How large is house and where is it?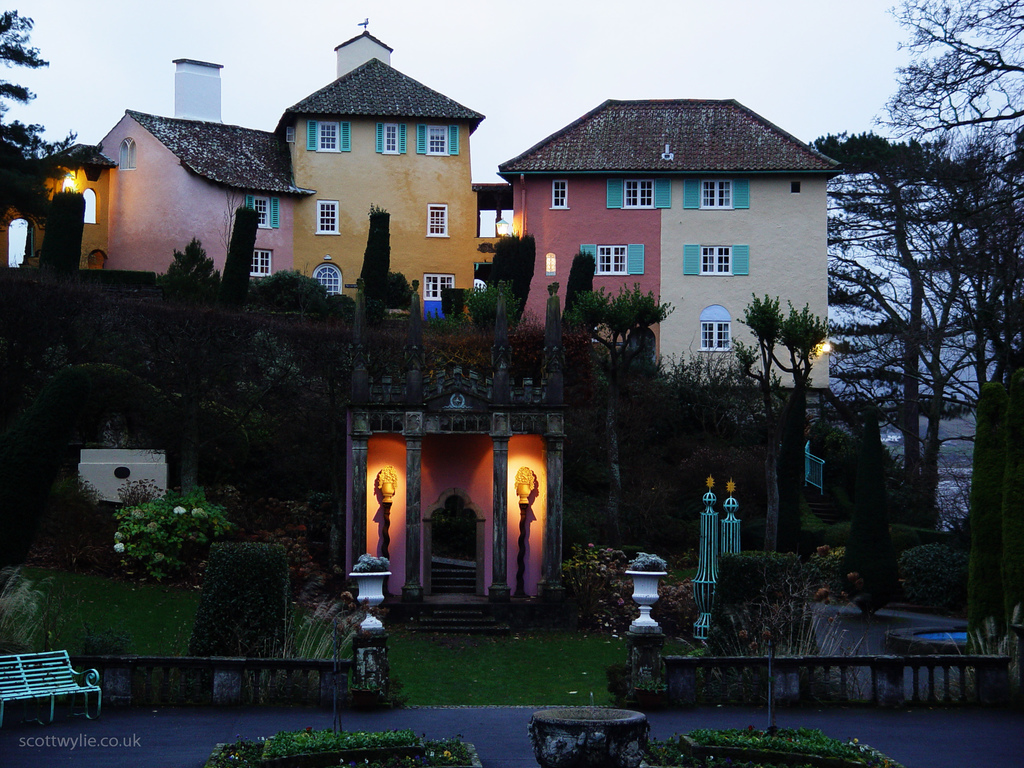
Bounding box: [0, 16, 481, 326].
